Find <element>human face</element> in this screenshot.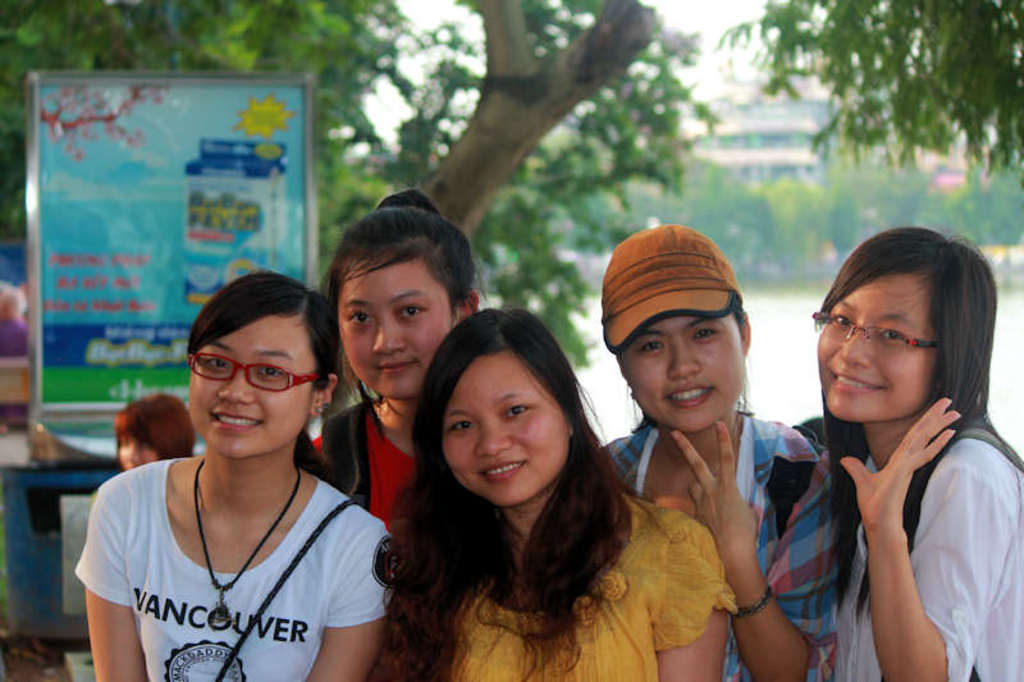
The bounding box for <element>human face</element> is select_region(335, 262, 461, 400).
